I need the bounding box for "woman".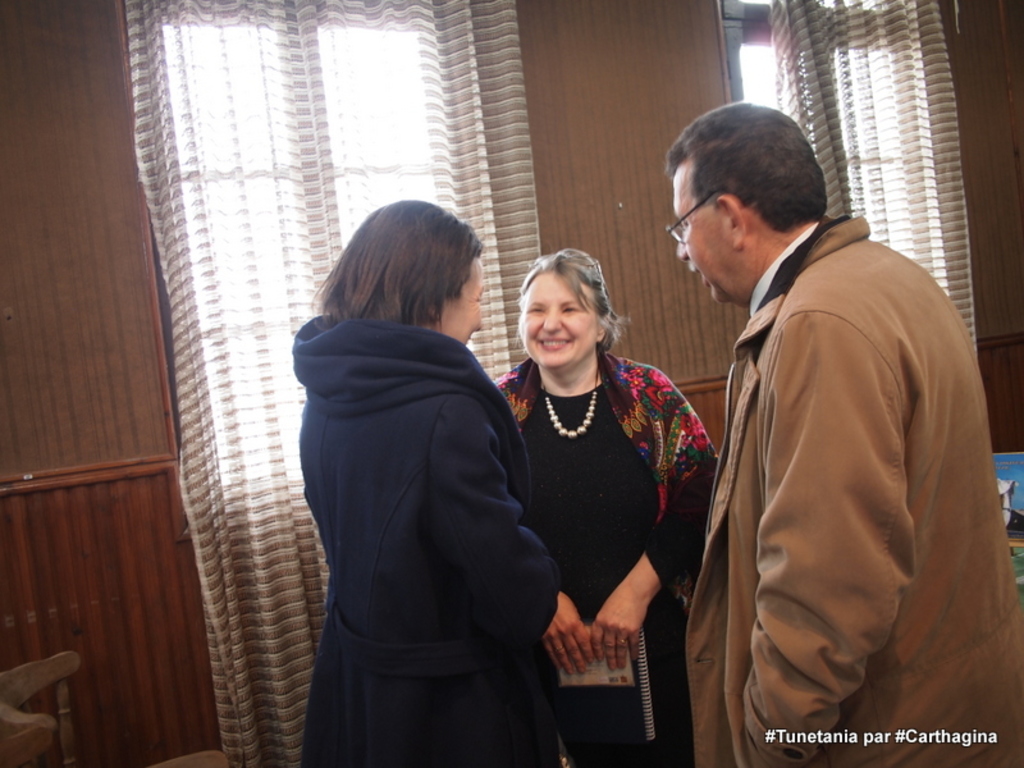
Here it is: bbox=[499, 243, 717, 767].
